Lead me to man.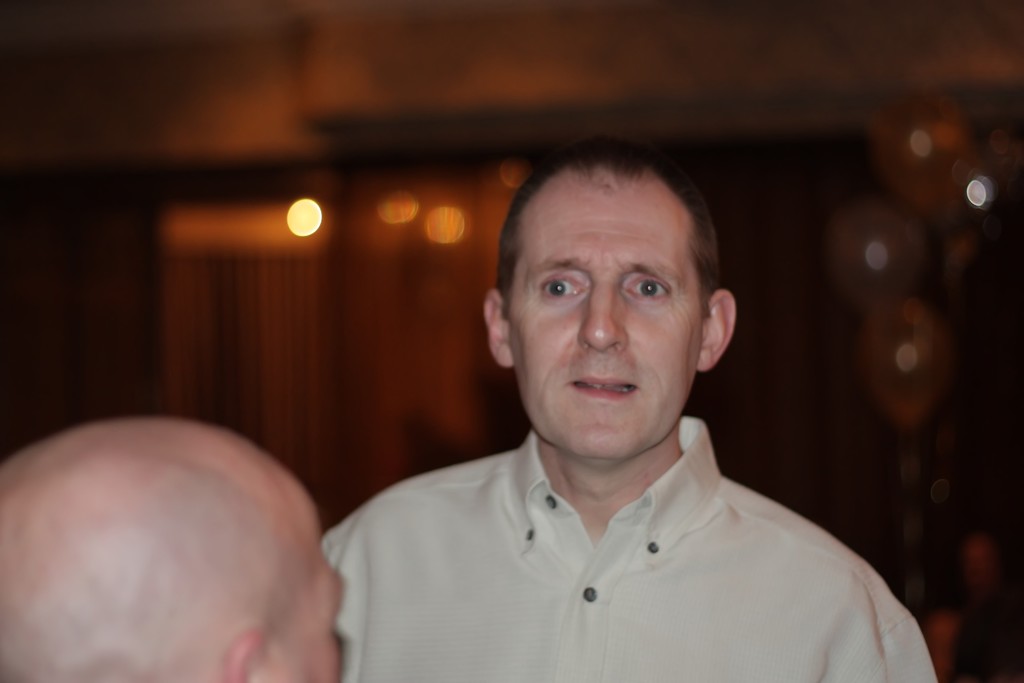
Lead to bbox(303, 110, 932, 682).
